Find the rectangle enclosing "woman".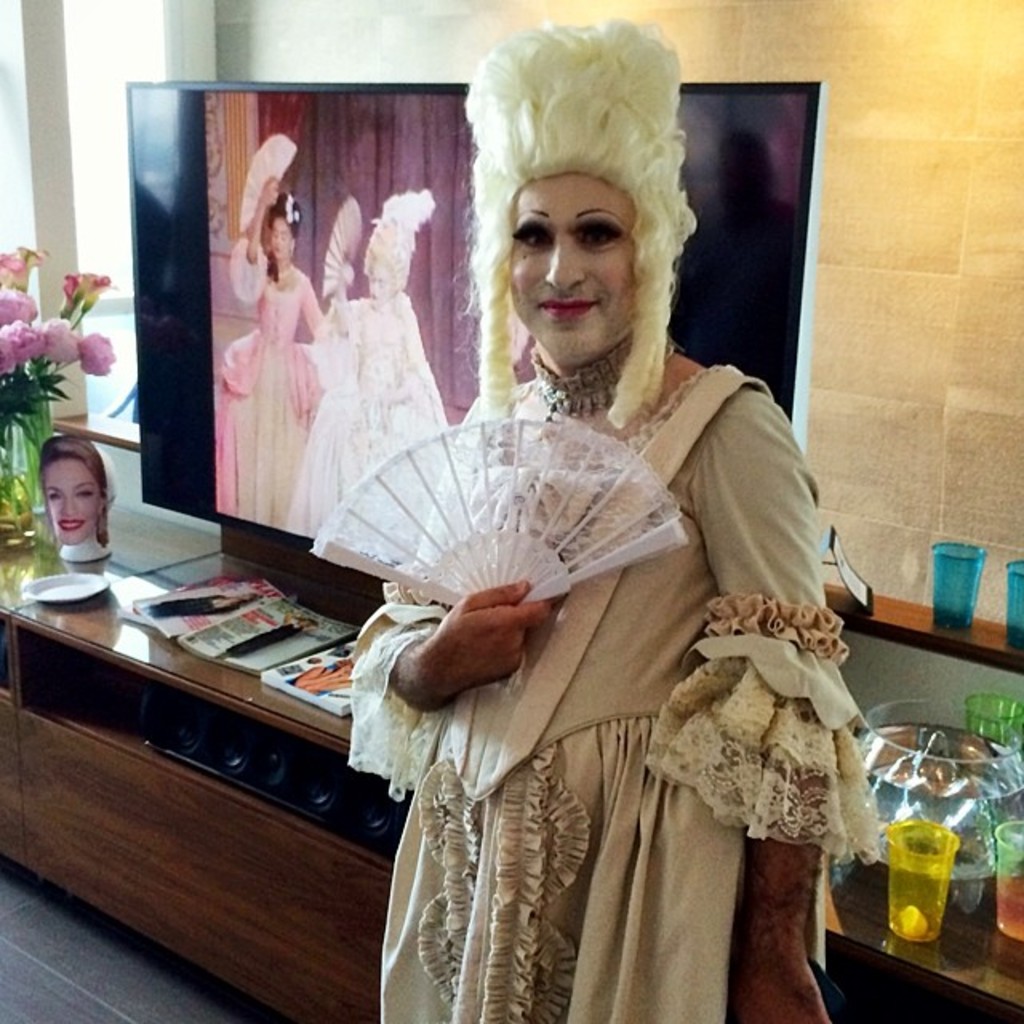
box=[210, 176, 328, 526].
